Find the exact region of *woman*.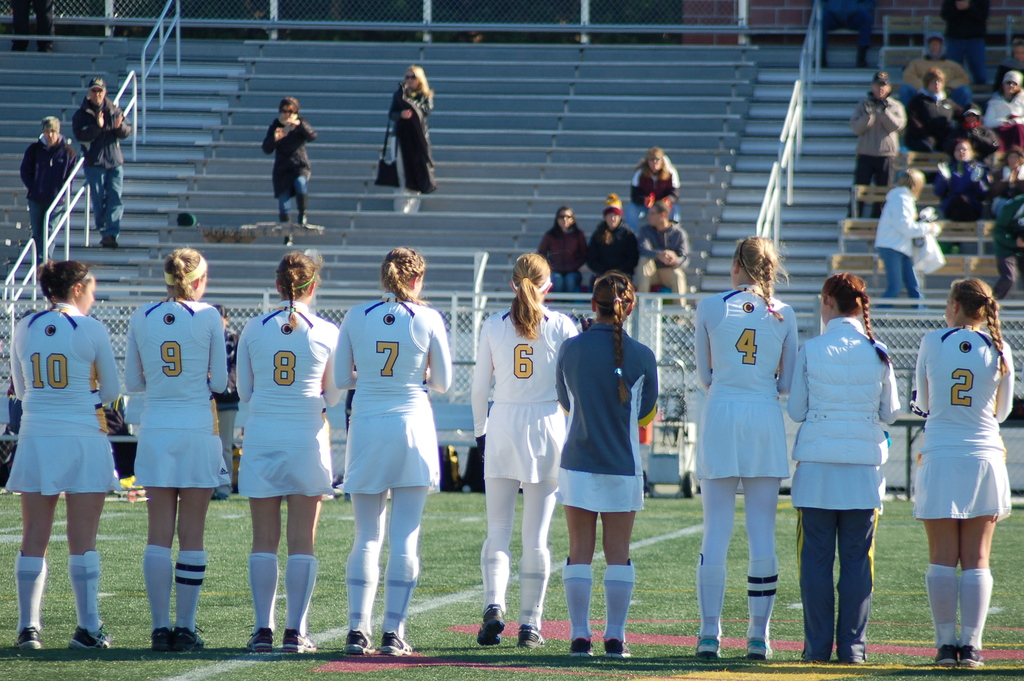
Exact region: bbox=(257, 95, 319, 222).
